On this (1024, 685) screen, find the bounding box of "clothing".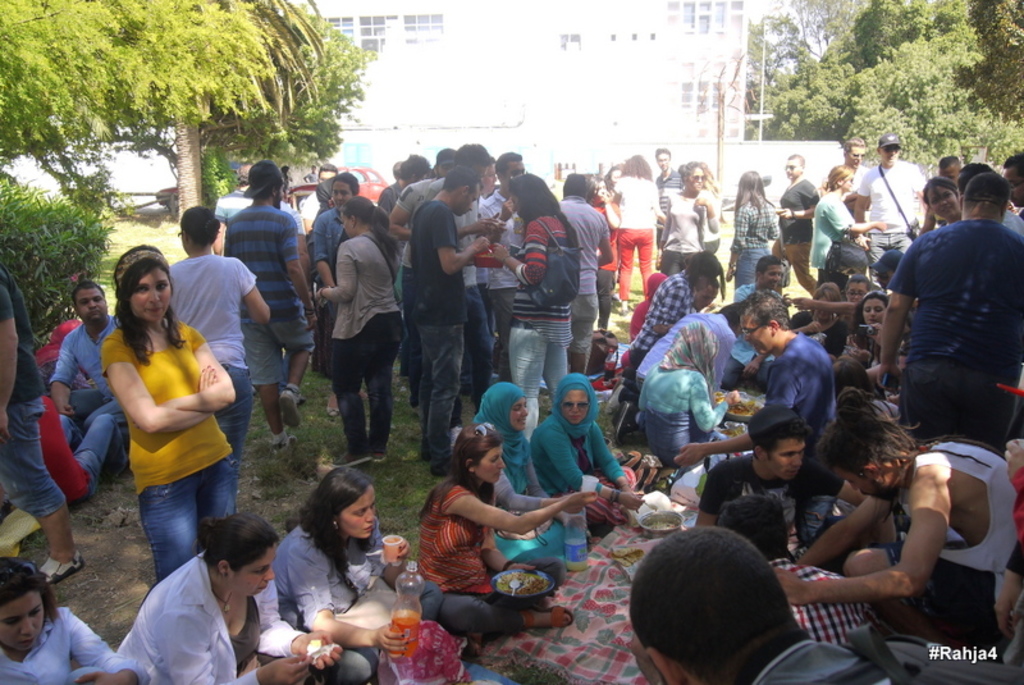
Bounding box: 118/545/310/684.
